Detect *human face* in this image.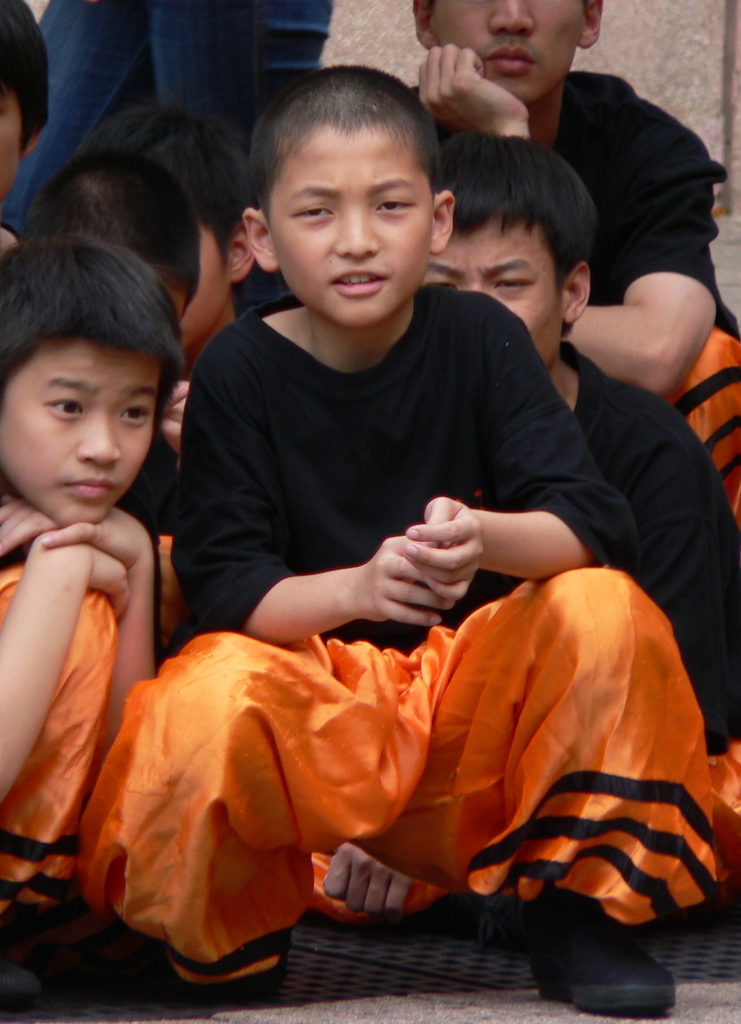
Detection: 0:99:24:200.
